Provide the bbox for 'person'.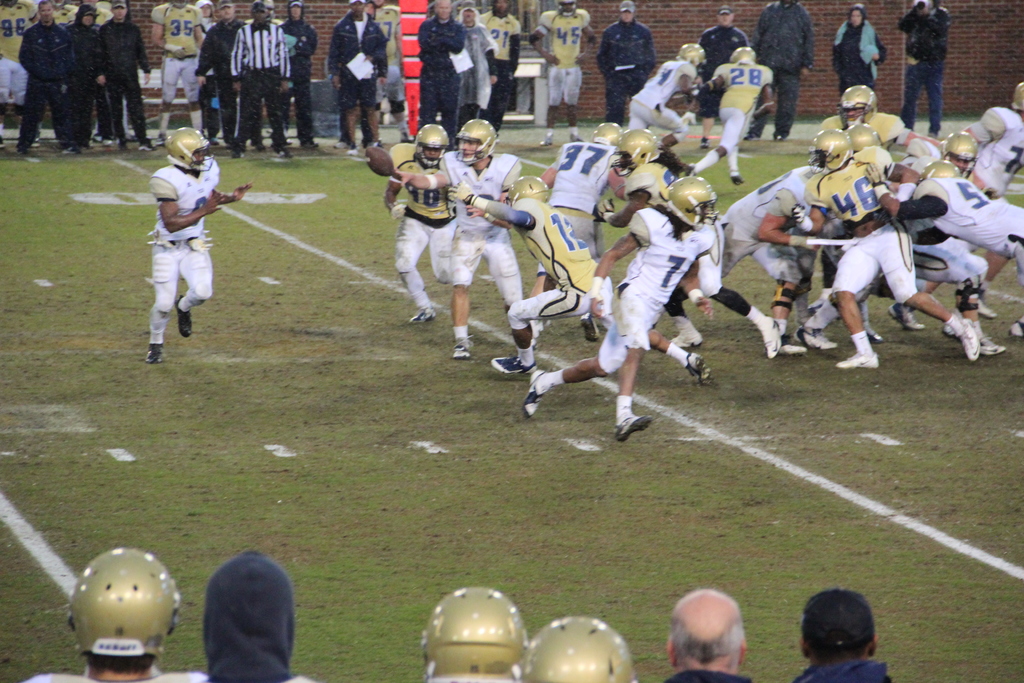
174/550/296/682.
